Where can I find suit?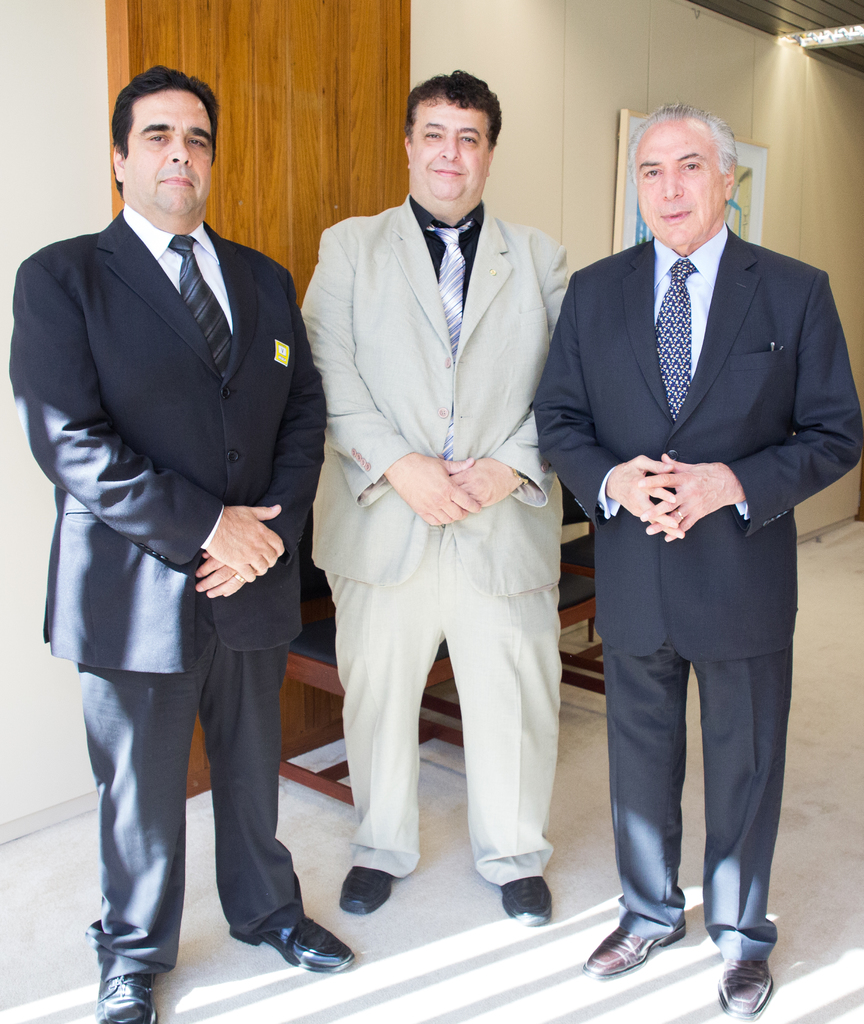
You can find it at detection(570, 100, 830, 1013).
